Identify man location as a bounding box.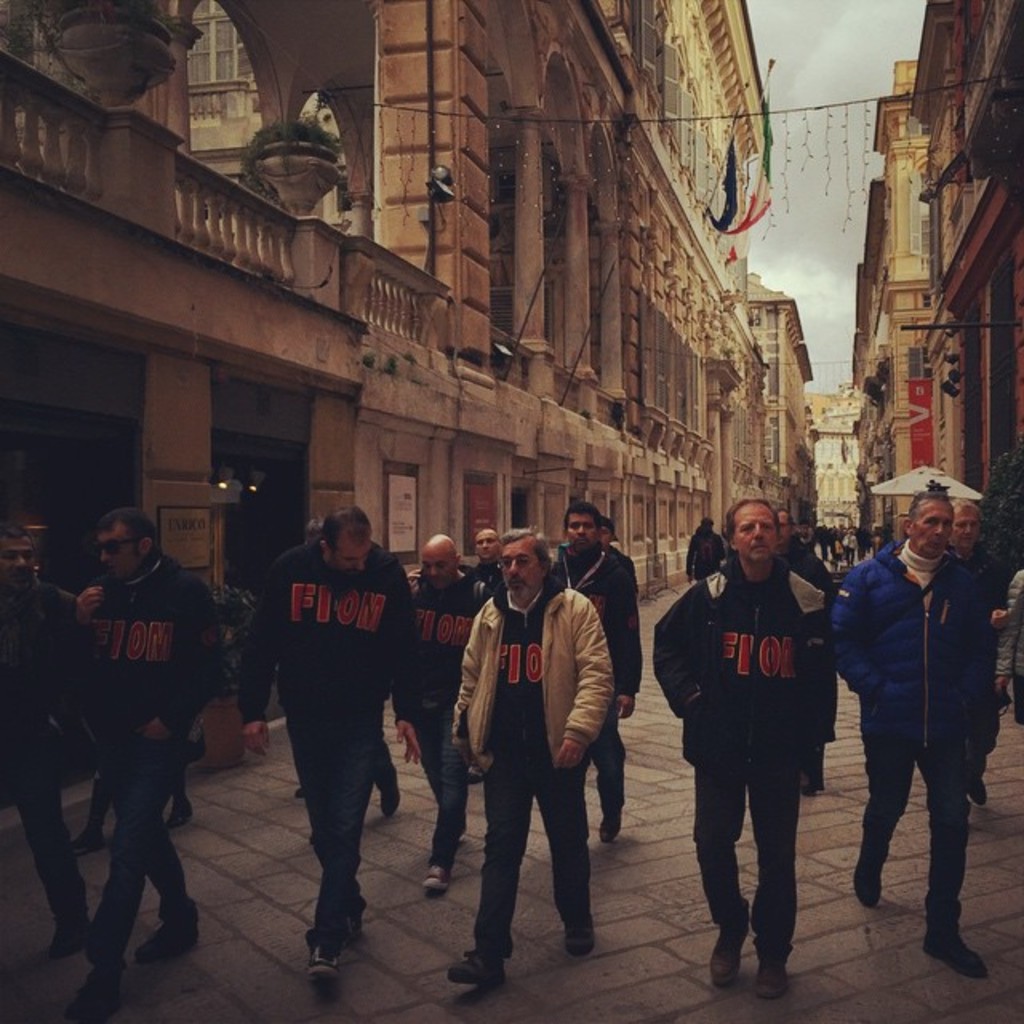
bbox=(546, 498, 640, 843).
